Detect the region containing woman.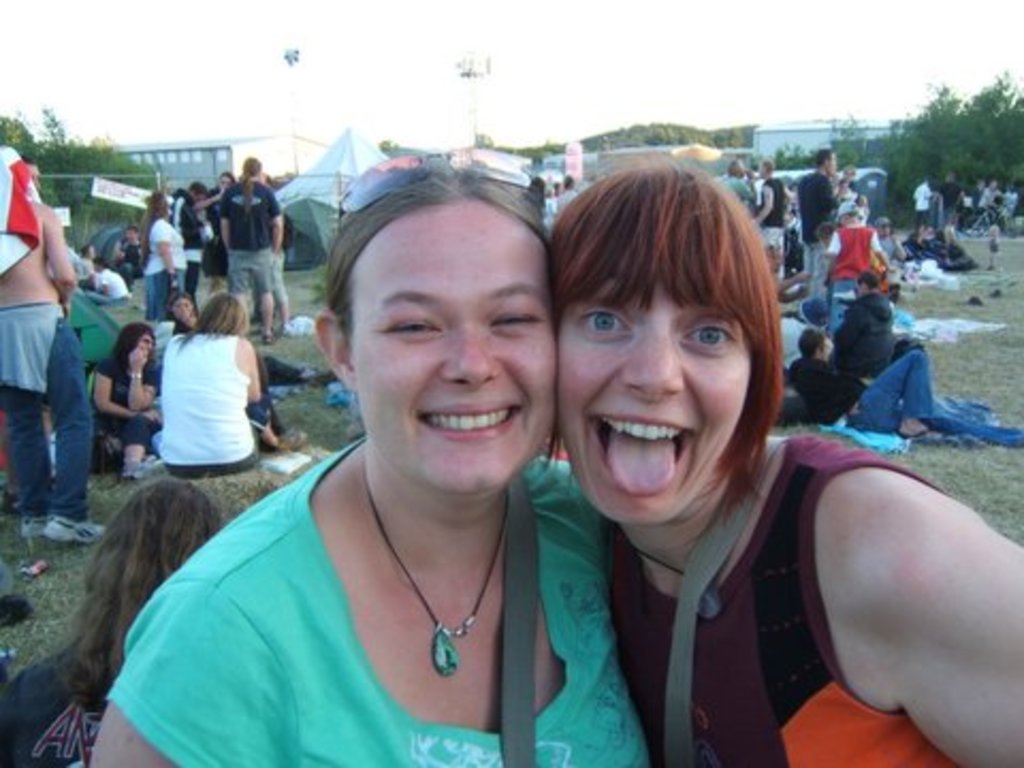
(x1=151, y1=284, x2=277, y2=476).
